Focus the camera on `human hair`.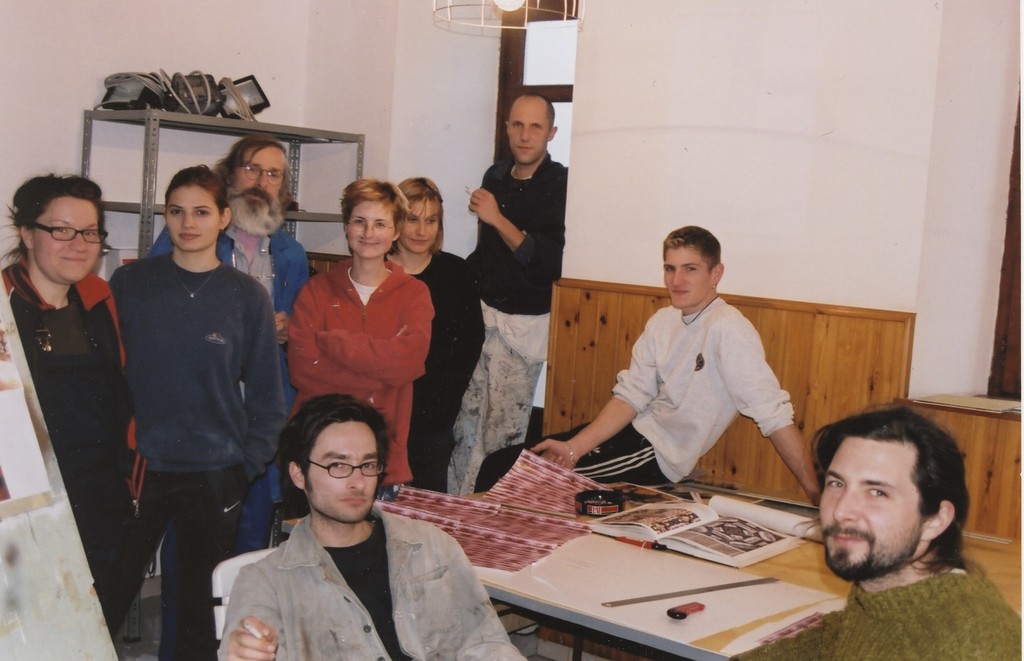
Focus region: crop(337, 175, 412, 256).
